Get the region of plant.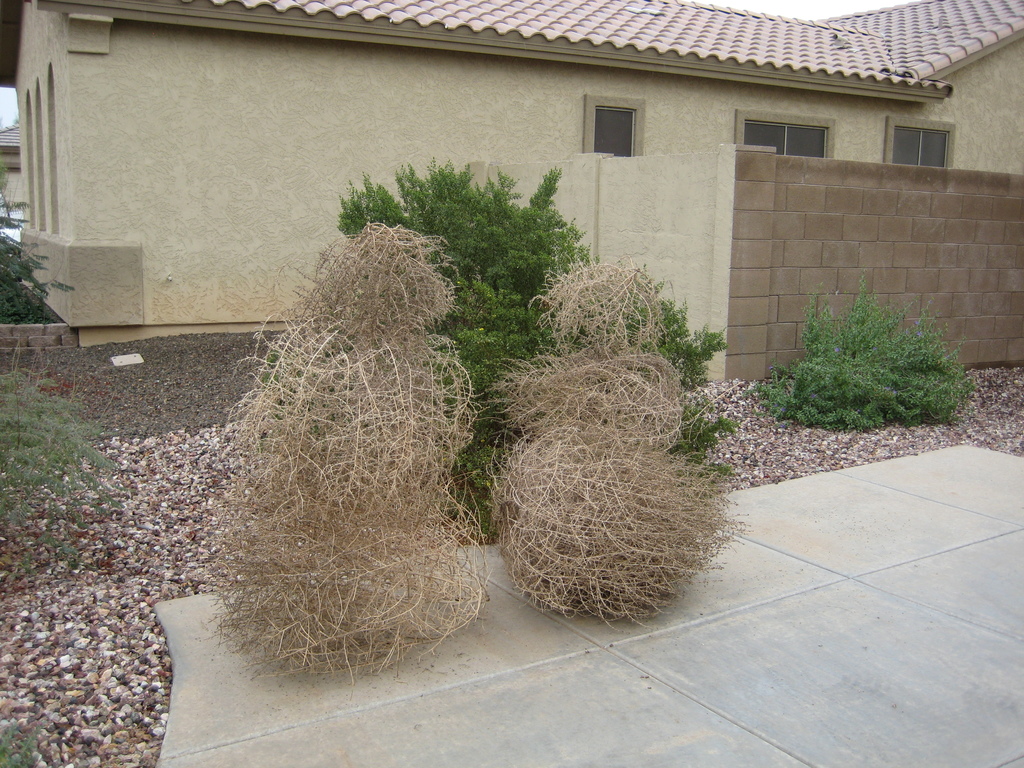
l=0, t=720, r=45, b=767.
